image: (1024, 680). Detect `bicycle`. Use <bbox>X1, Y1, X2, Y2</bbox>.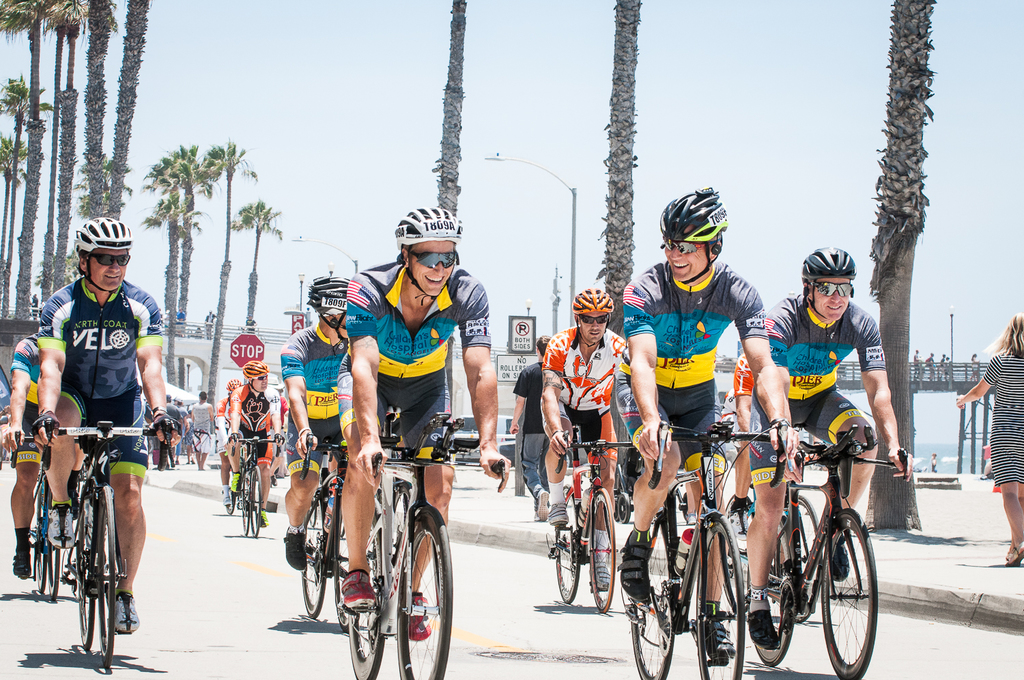
<bbox>9, 431, 81, 590</bbox>.
